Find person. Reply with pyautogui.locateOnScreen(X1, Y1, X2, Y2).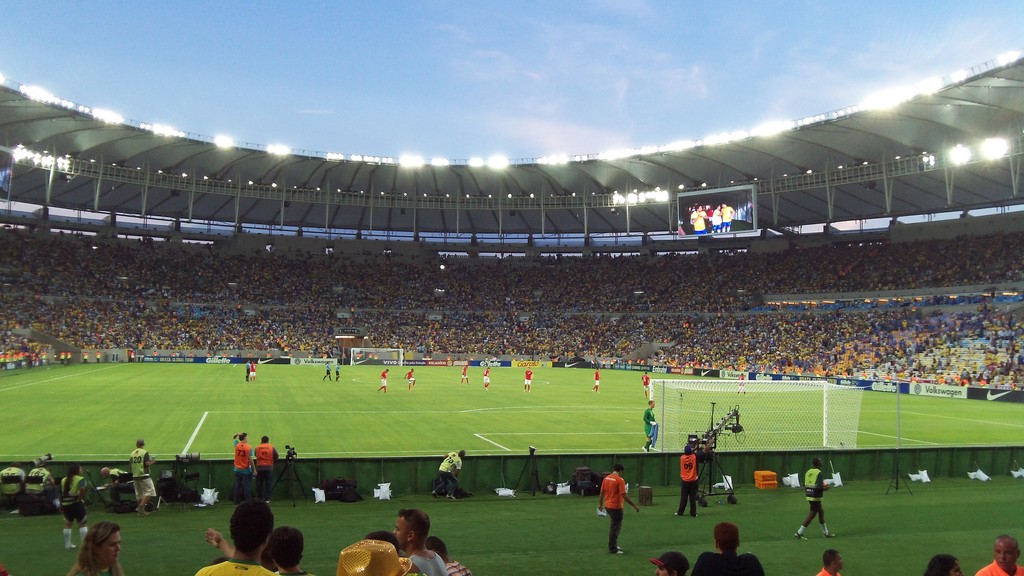
pyautogui.locateOnScreen(402, 366, 419, 394).
